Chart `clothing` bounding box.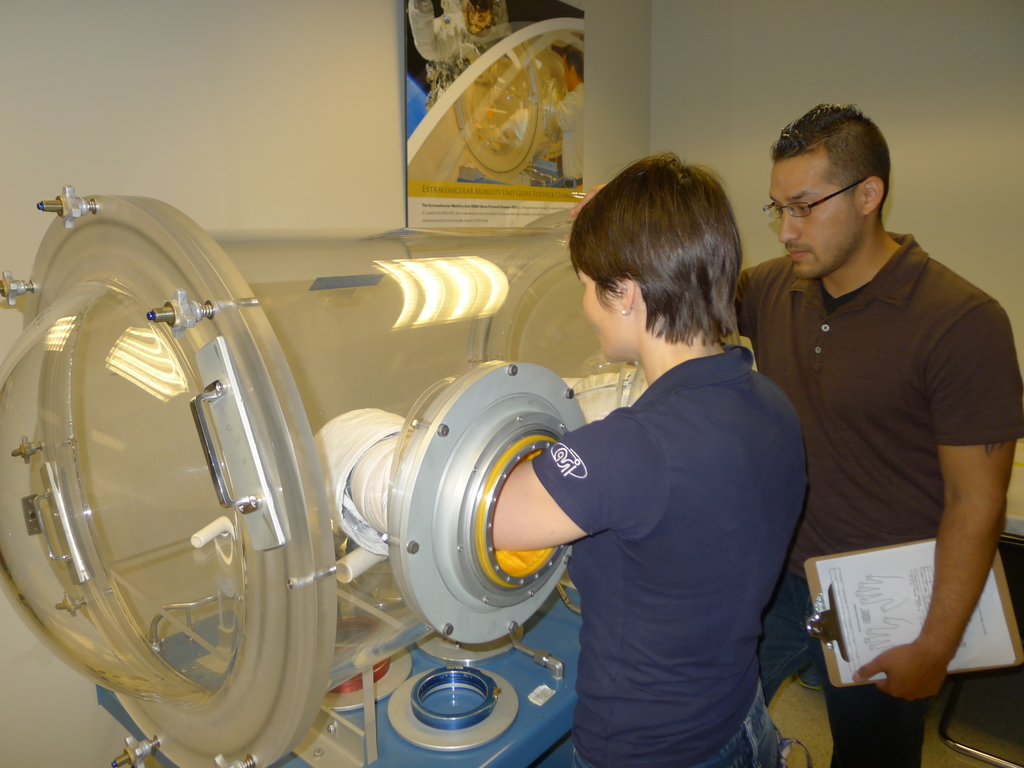
Charted: [527, 269, 813, 767].
